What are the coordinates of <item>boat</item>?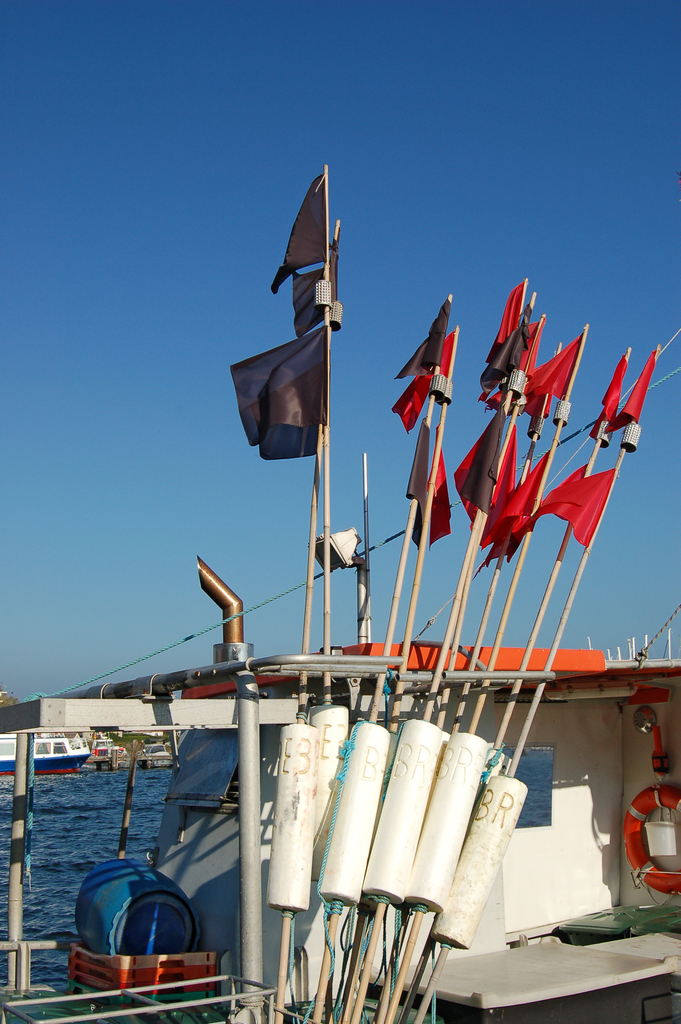
bbox(0, 727, 90, 776).
